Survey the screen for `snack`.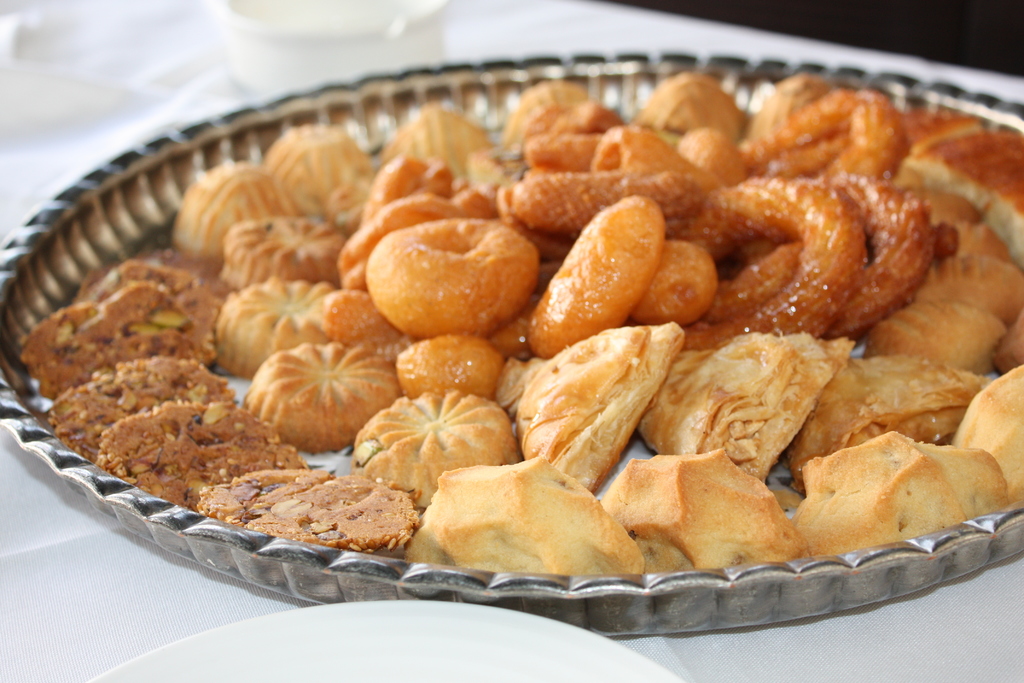
Survey found: {"left": 15, "top": 77, "right": 1023, "bottom": 572}.
